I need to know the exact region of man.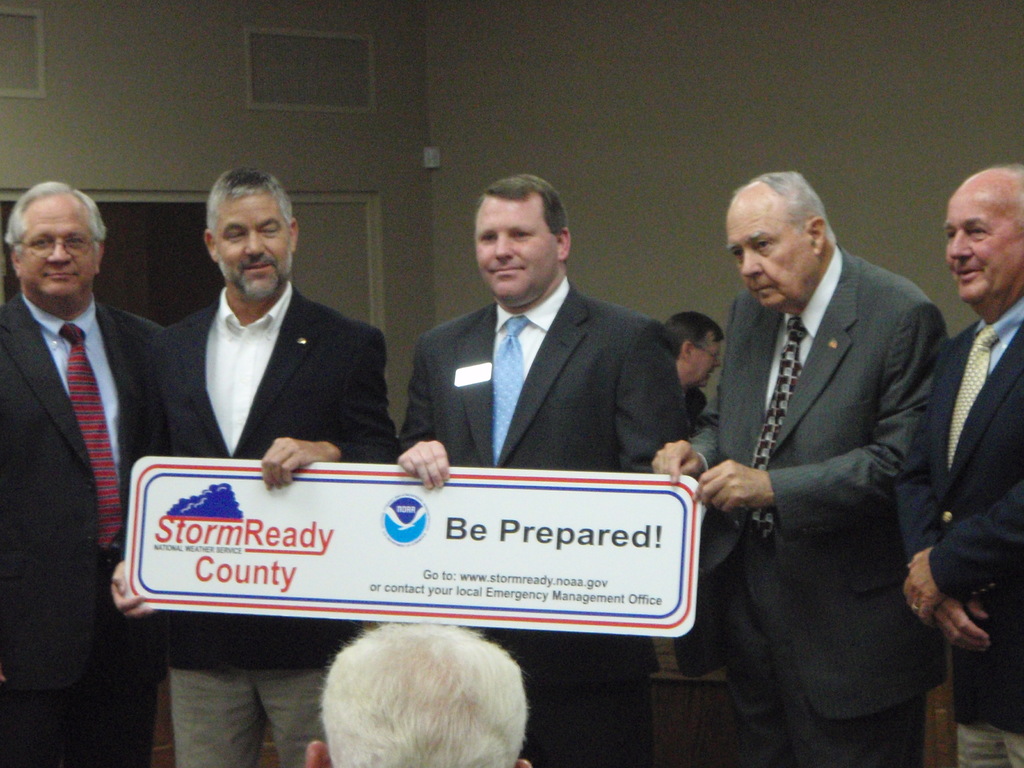
Region: left=884, top=159, right=1023, bottom=763.
